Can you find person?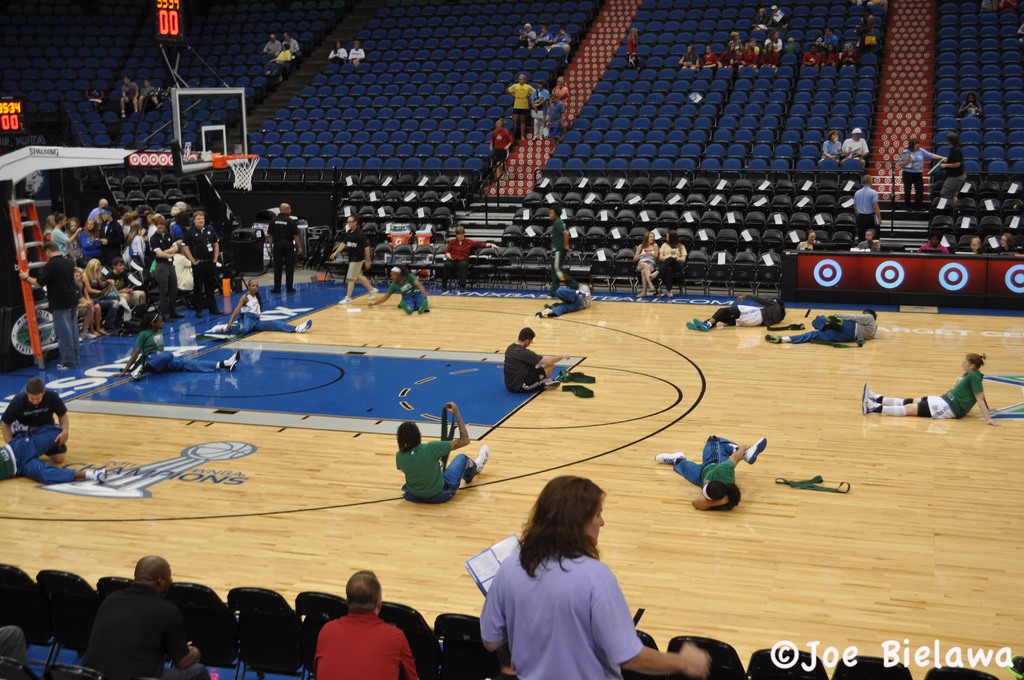
Yes, bounding box: pyautogui.locateOnScreen(696, 42, 721, 69).
